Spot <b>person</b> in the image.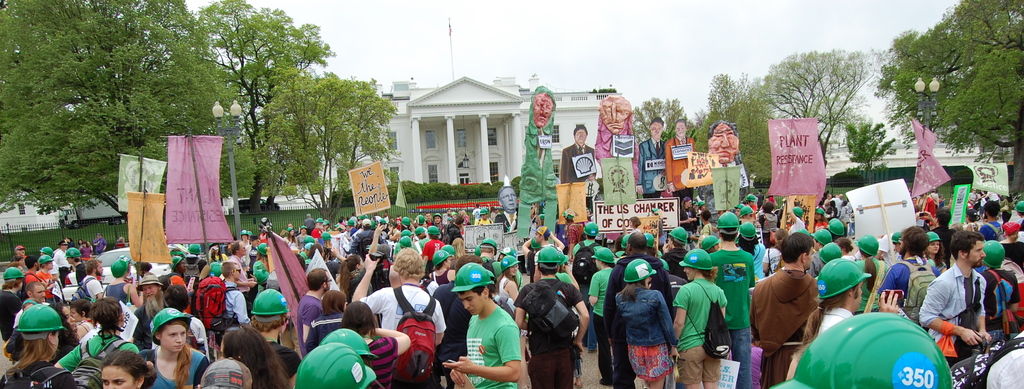
<b>person</b> found at pyautogui.locateOnScreen(431, 211, 445, 228).
